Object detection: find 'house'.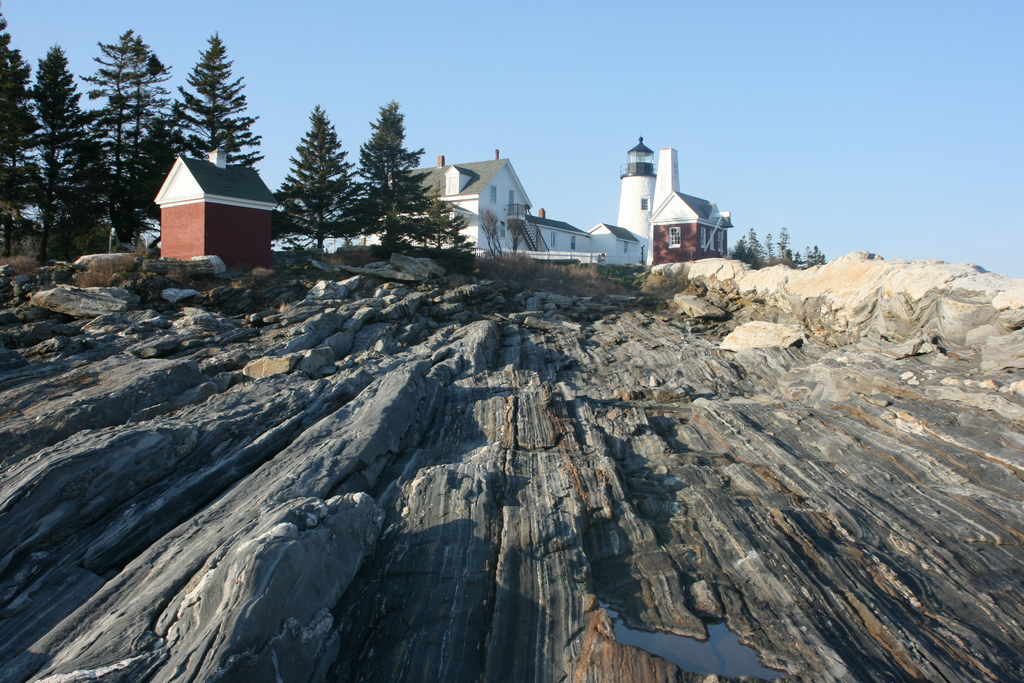
bbox(153, 145, 270, 272).
